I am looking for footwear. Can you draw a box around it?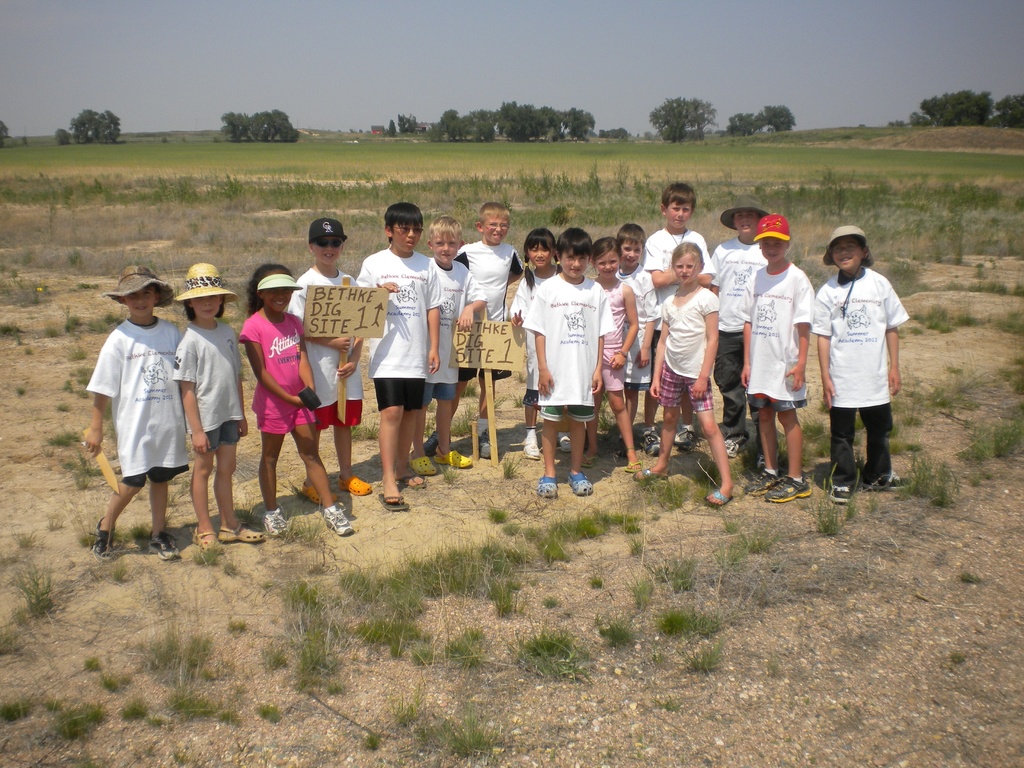
Sure, the bounding box is detection(636, 426, 661, 456).
